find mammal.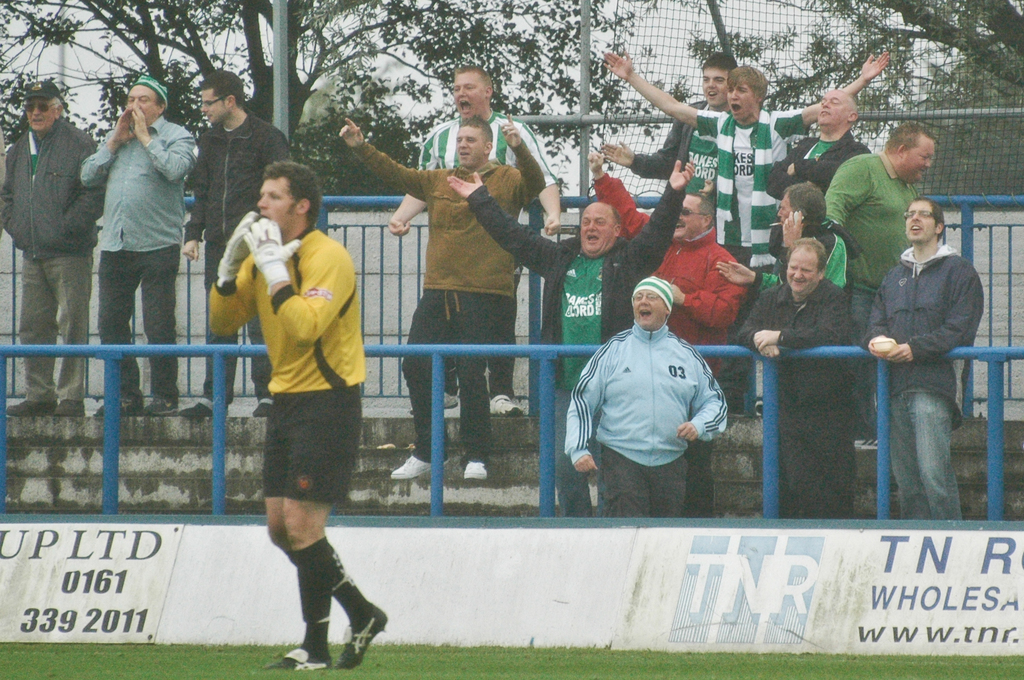
x1=561, y1=272, x2=730, y2=521.
